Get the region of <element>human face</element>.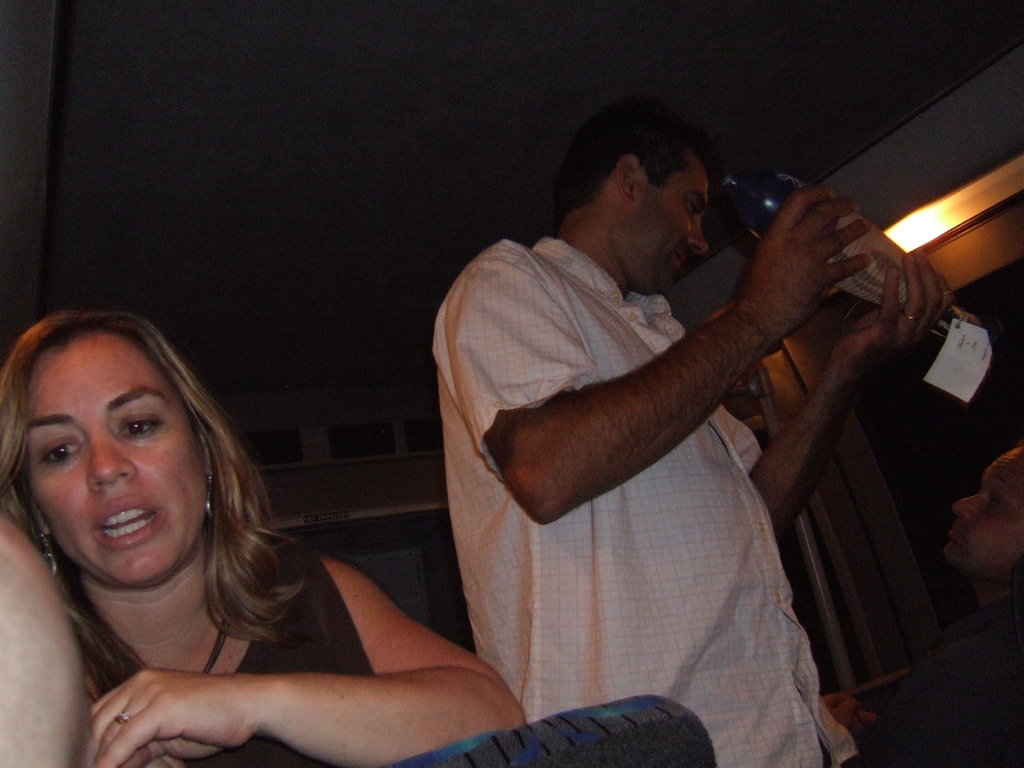
(x1=18, y1=330, x2=206, y2=593).
